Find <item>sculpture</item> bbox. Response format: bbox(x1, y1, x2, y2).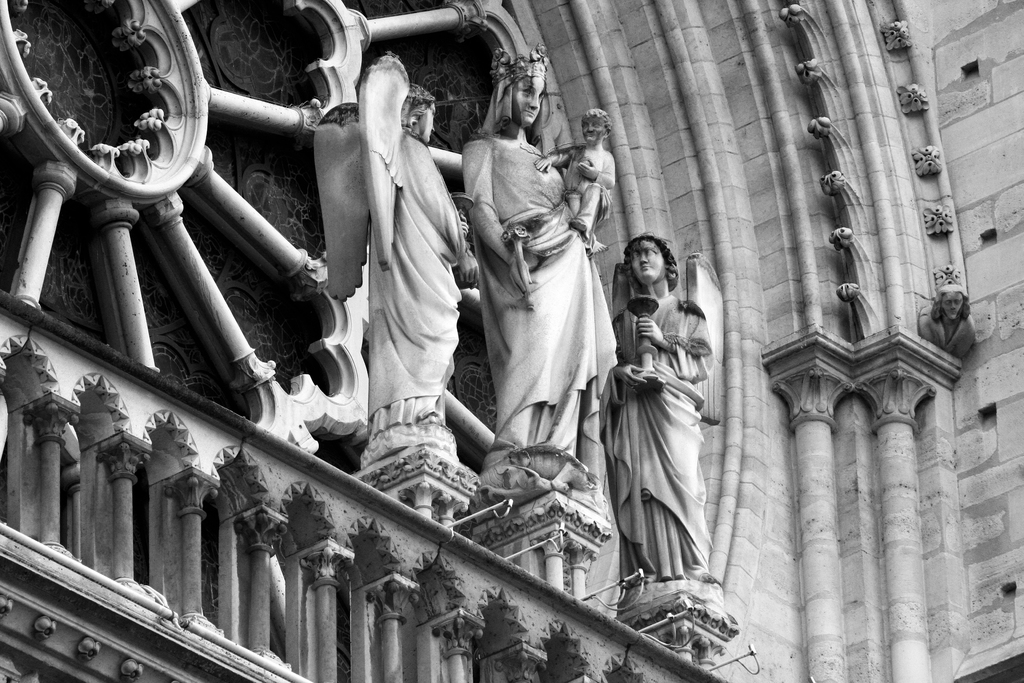
bbox(919, 284, 978, 365).
